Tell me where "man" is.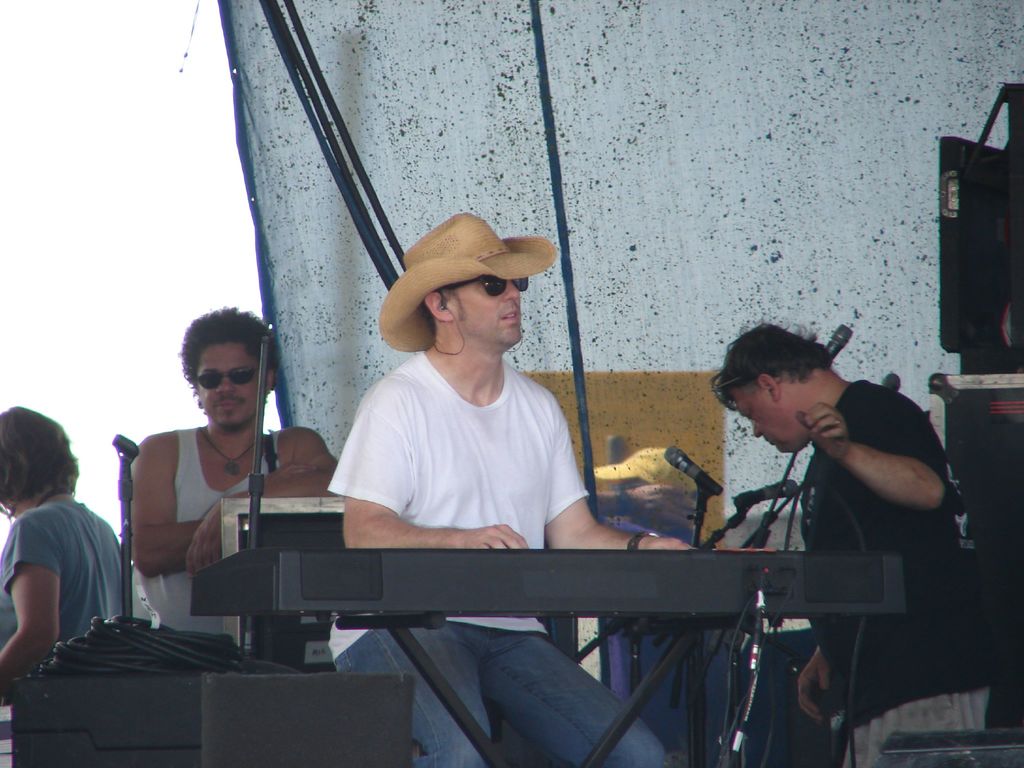
"man" is at 326:206:694:767.
